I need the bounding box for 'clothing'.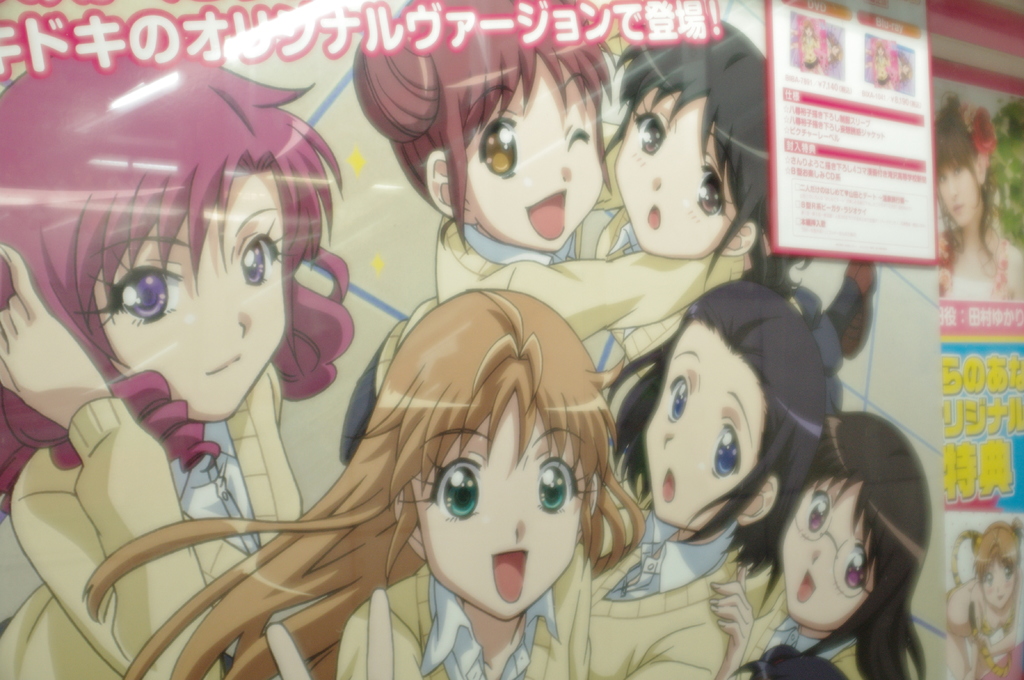
Here it is: (439, 134, 746, 412).
